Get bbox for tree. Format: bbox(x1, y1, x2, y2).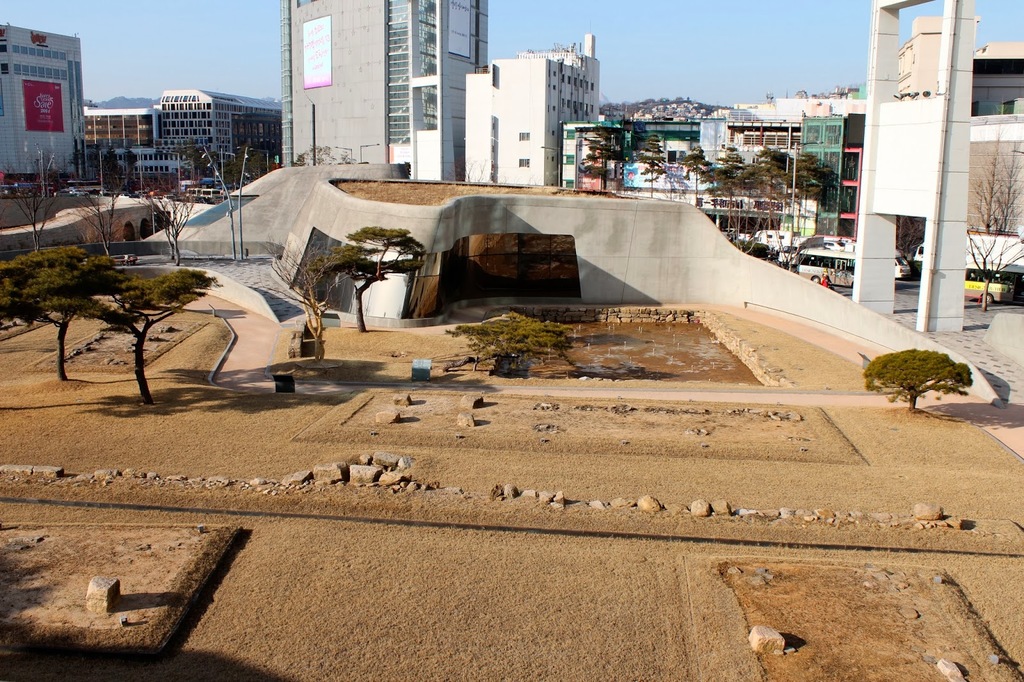
bbox(972, 136, 1023, 315).
